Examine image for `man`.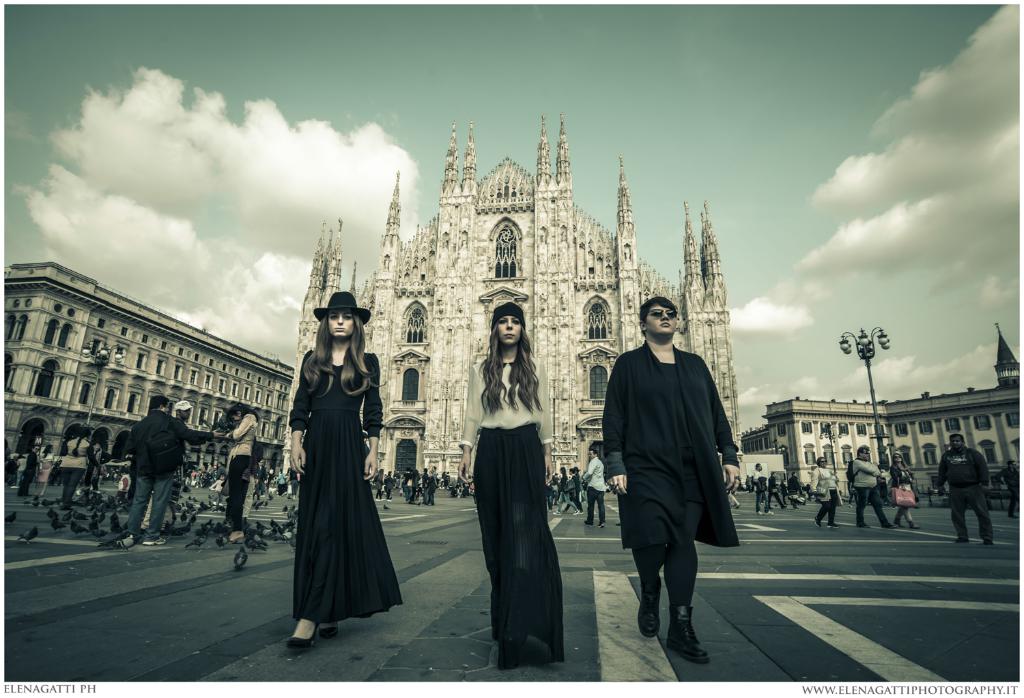
Examination result: select_region(754, 462, 774, 519).
